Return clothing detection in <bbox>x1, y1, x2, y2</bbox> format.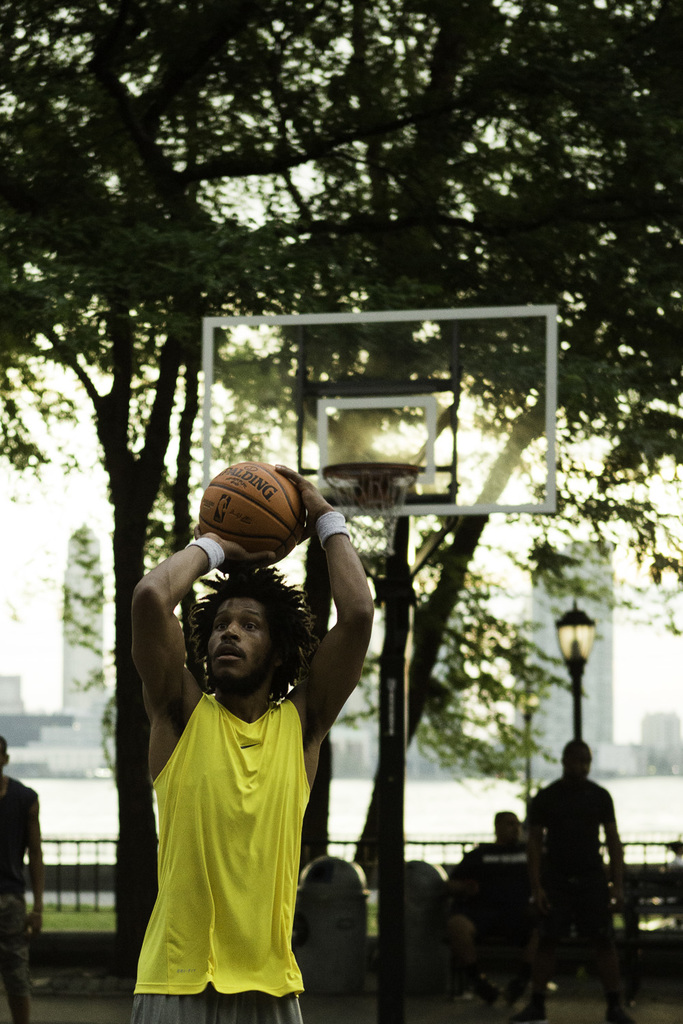
<bbox>519, 773, 614, 995</bbox>.
